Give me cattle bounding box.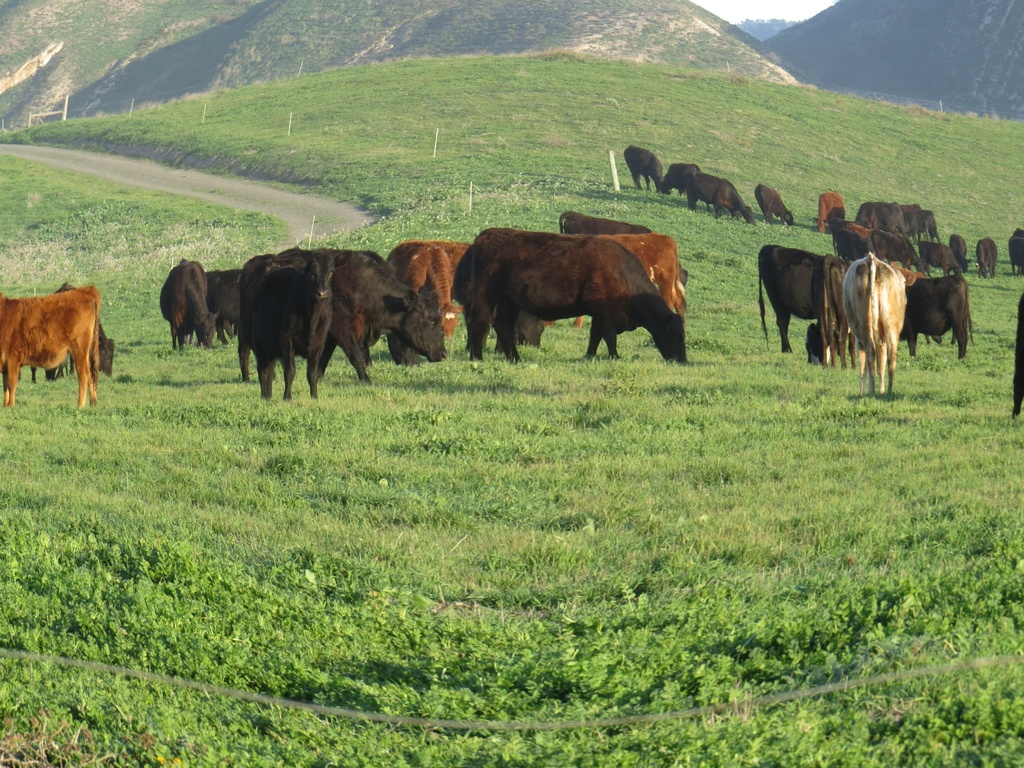
1014/291/1023/418.
